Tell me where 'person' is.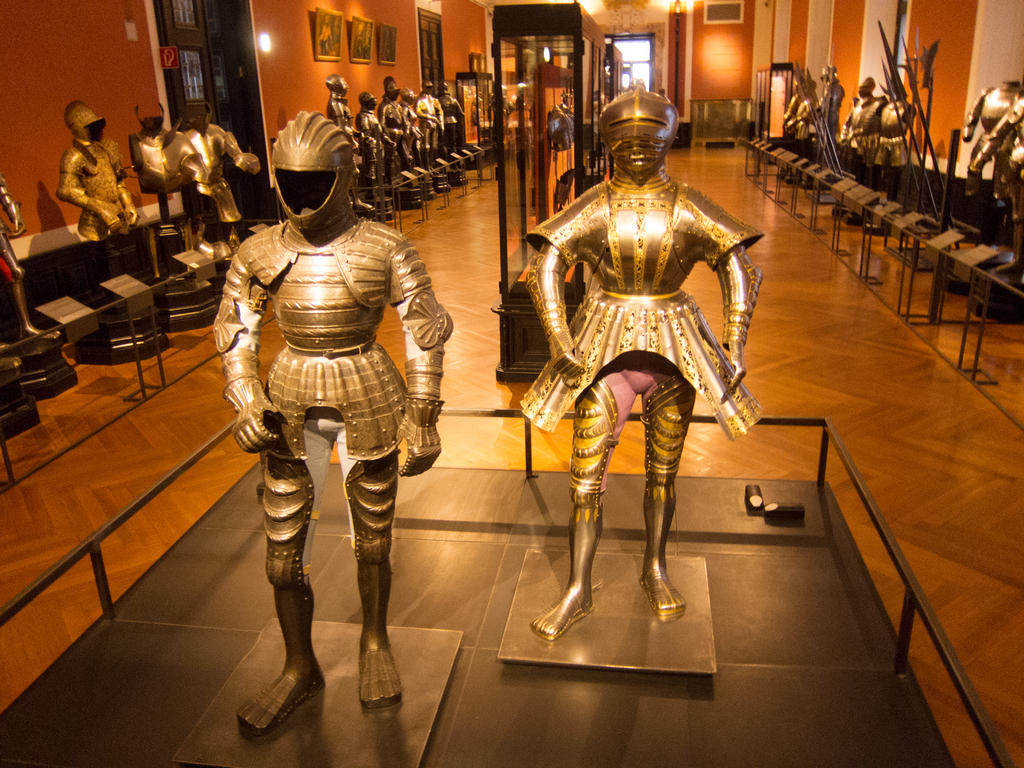
'person' is at bbox(957, 81, 1010, 240).
